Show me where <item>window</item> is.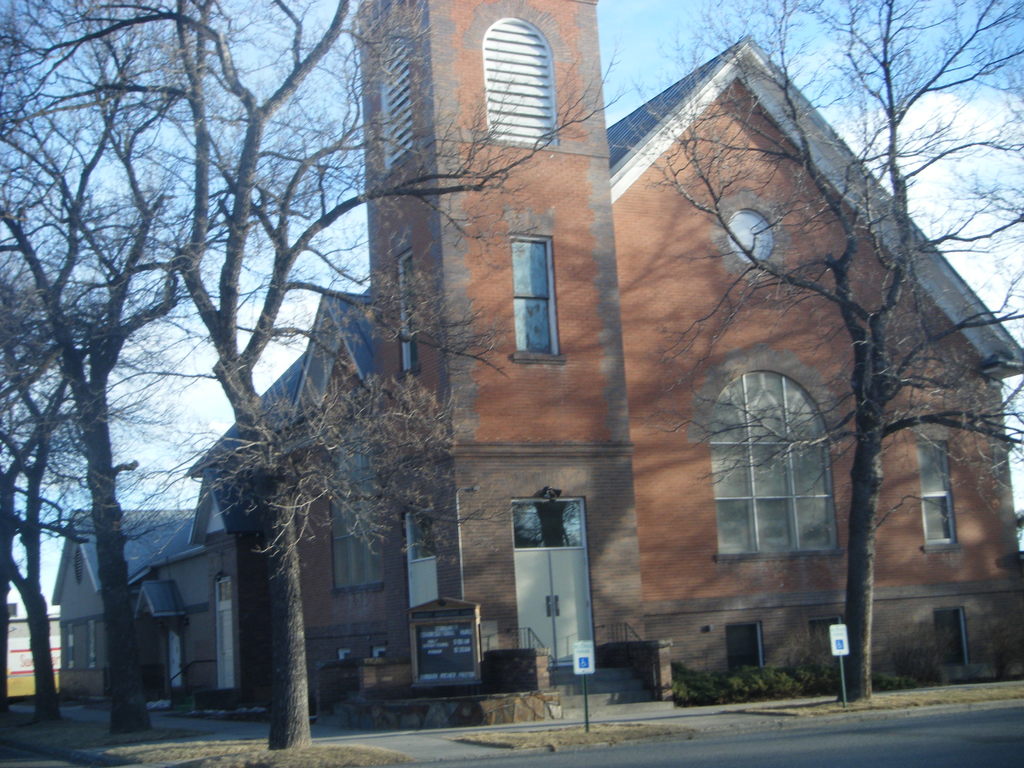
<item>window</item> is at left=721, top=621, right=758, bottom=683.
